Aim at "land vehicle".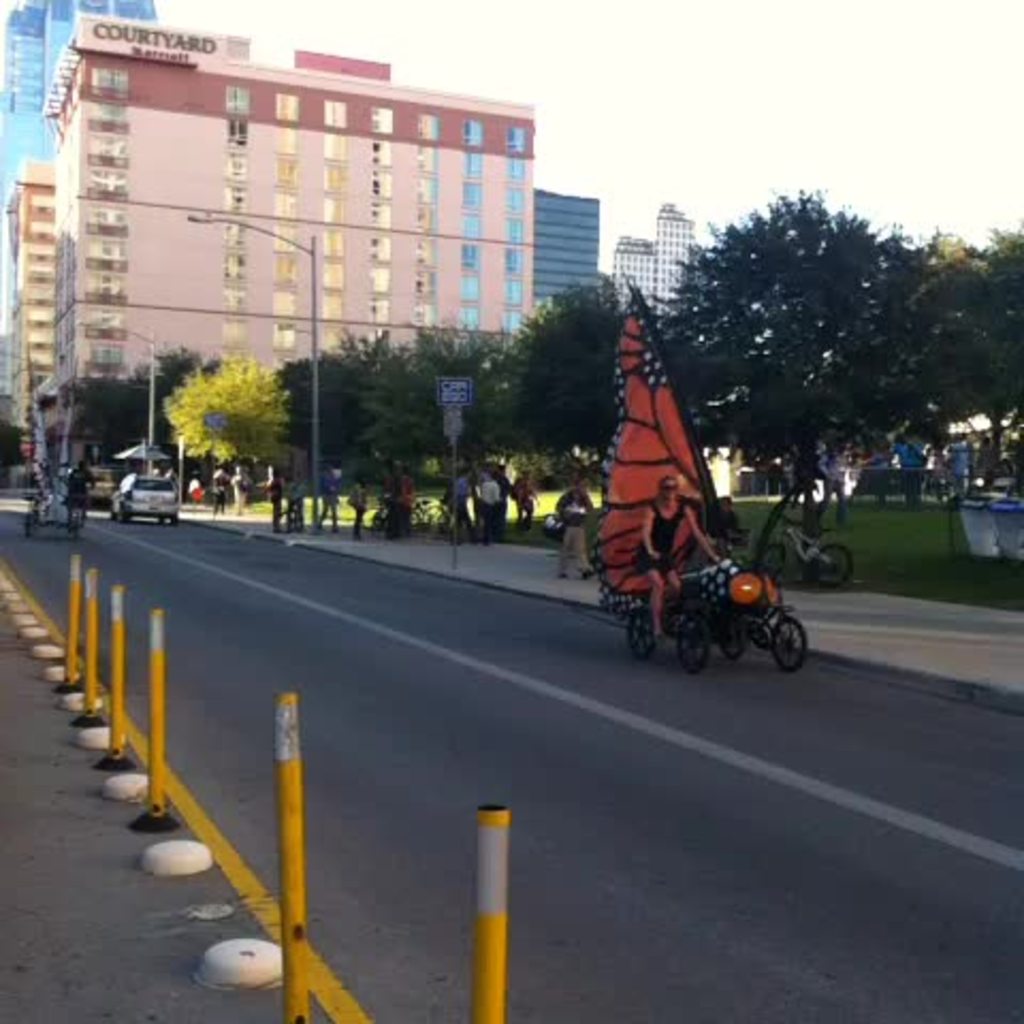
Aimed at x1=762, y1=514, x2=853, y2=578.
